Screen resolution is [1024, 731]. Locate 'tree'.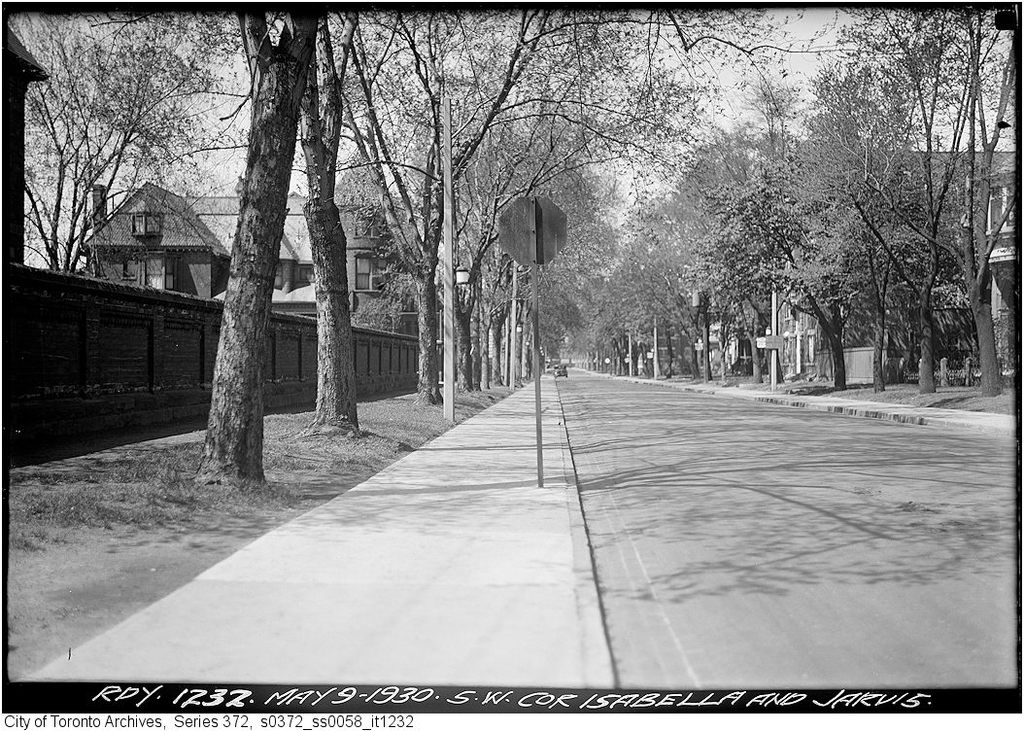
left=664, top=240, right=726, bottom=391.
